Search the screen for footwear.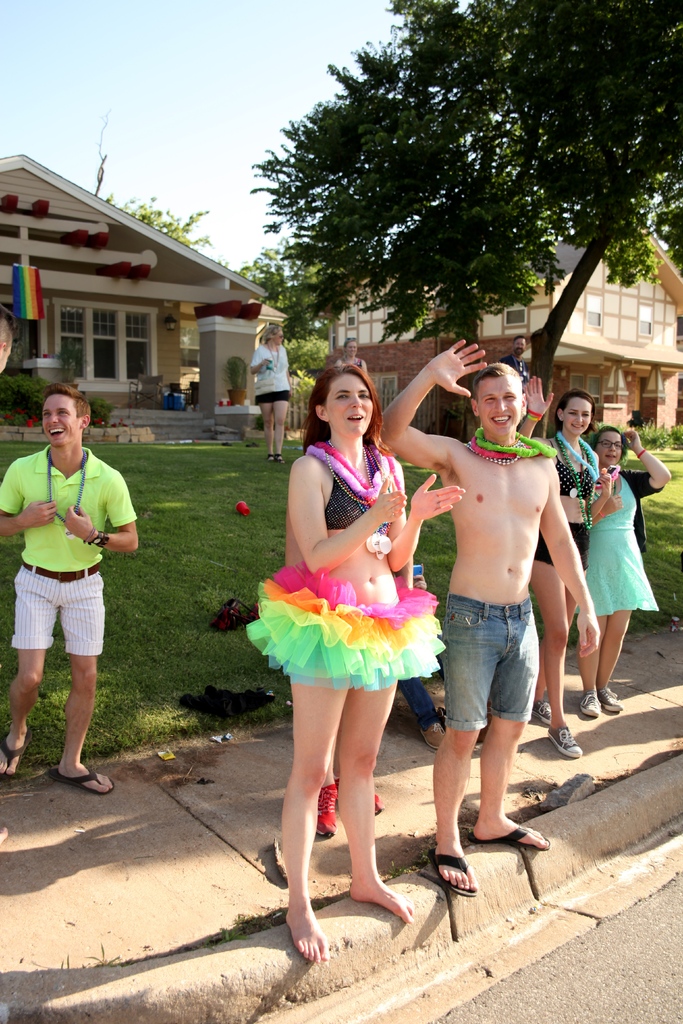
Found at box=[574, 687, 598, 719].
